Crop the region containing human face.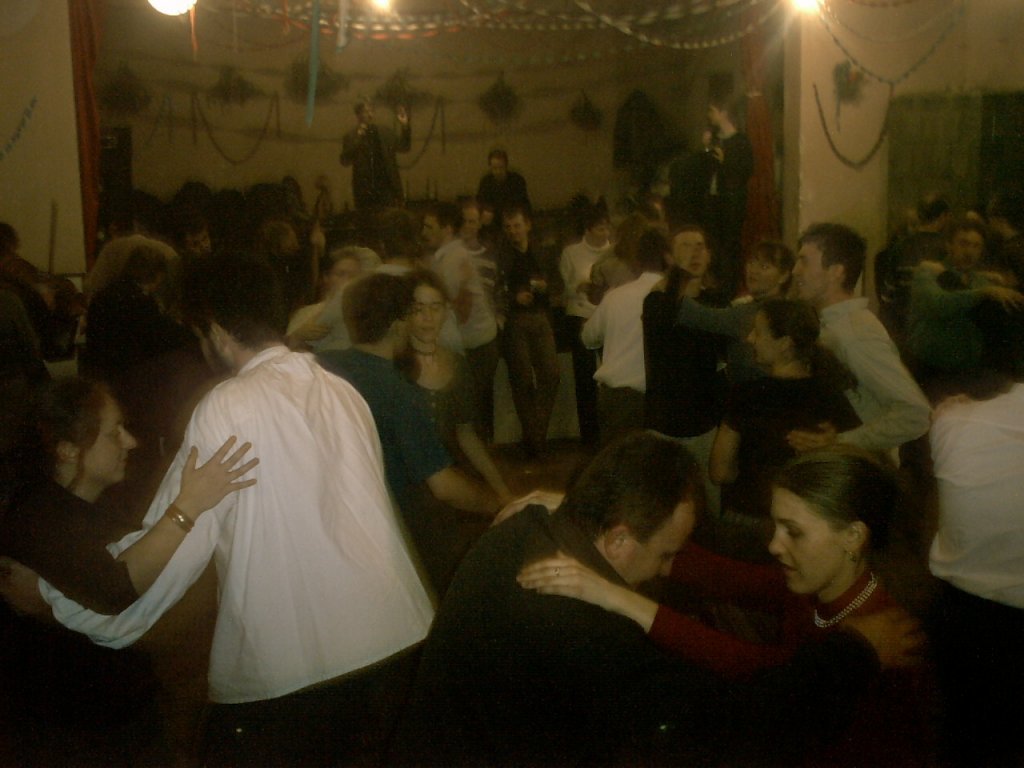
Crop region: 612 500 696 591.
